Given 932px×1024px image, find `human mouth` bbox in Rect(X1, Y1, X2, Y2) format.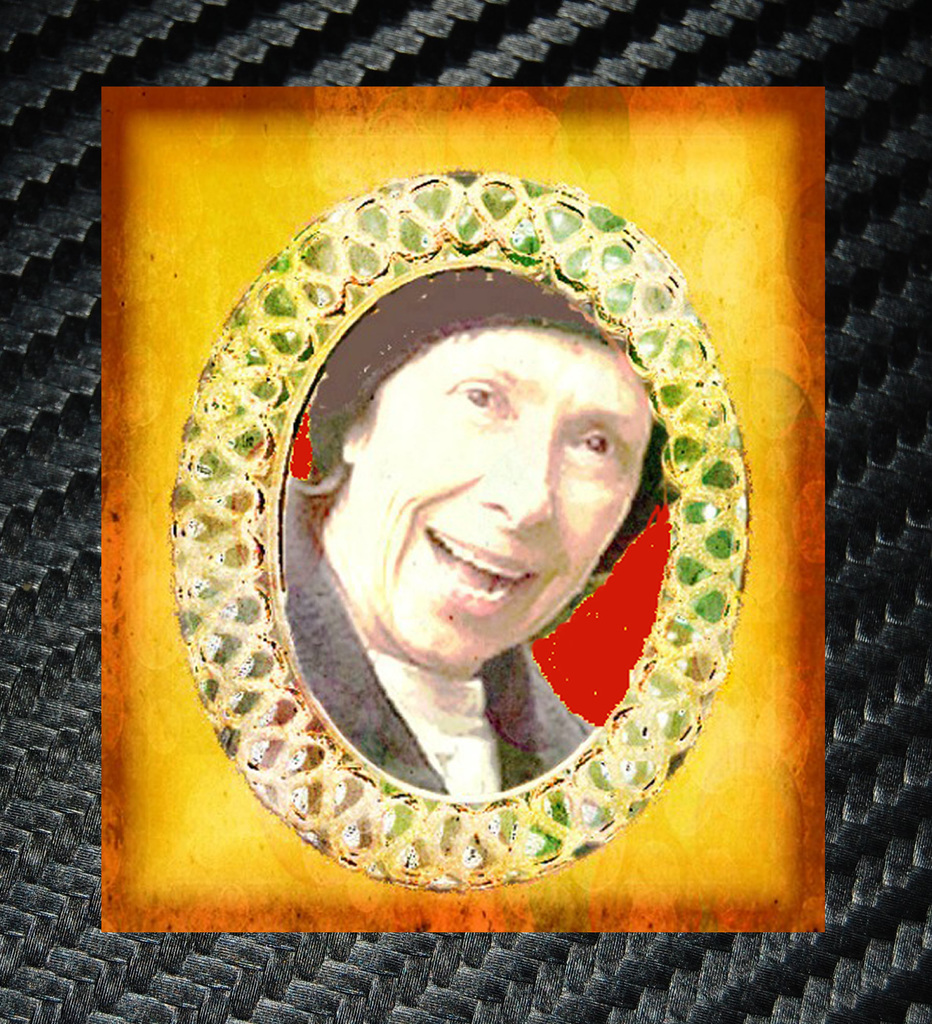
Rect(424, 522, 545, 618).
